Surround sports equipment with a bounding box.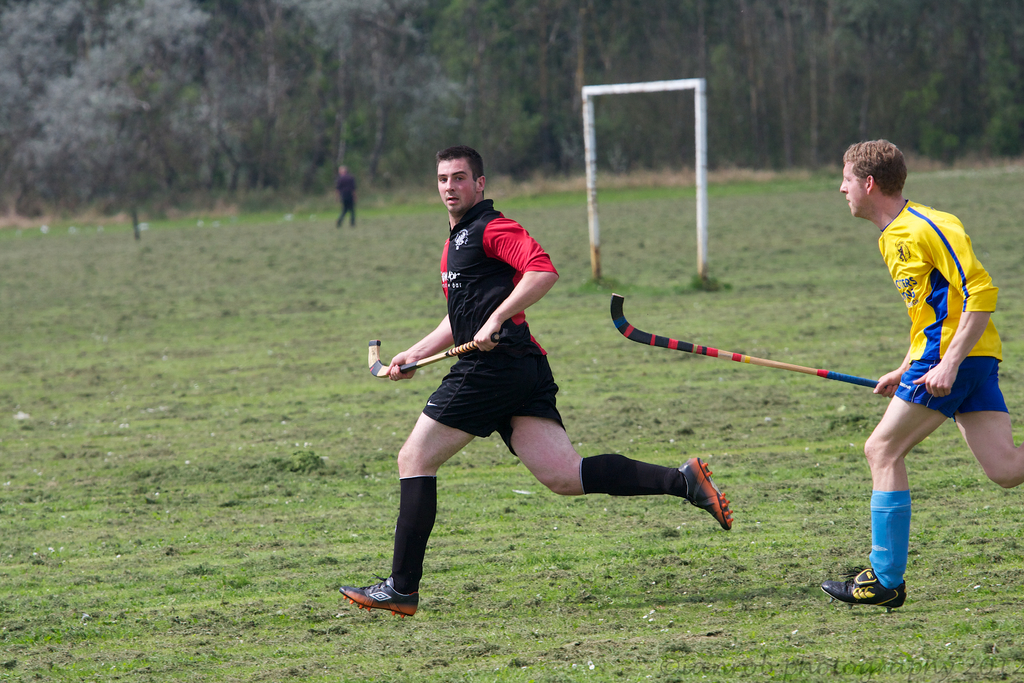
[612, 295, 893, 395].
